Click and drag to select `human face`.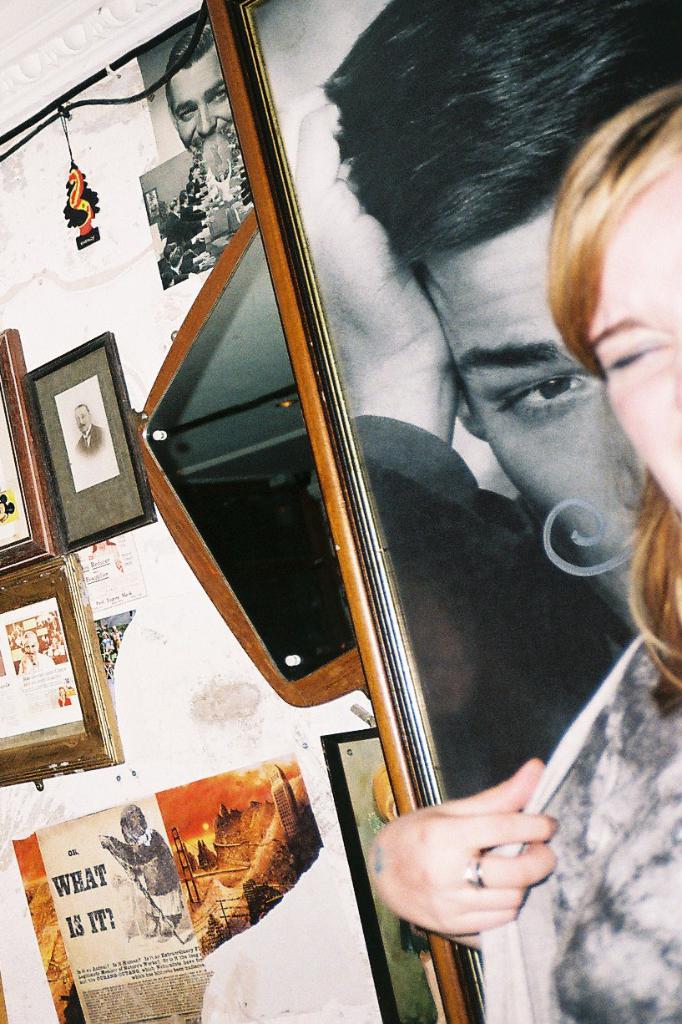
Selection: {"x1": 172, "y1": 46, "x2": 230, "y2": 157}.
